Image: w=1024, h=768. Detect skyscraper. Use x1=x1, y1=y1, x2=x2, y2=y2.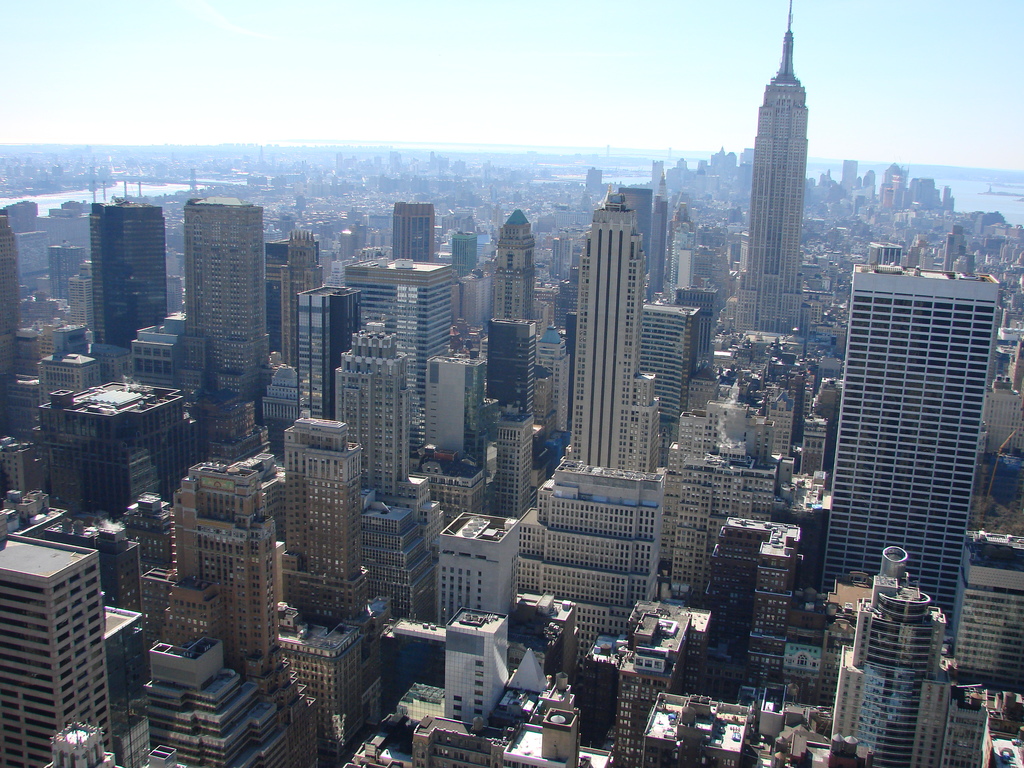
x1=280, y1=415, x2=379, y2=712.
